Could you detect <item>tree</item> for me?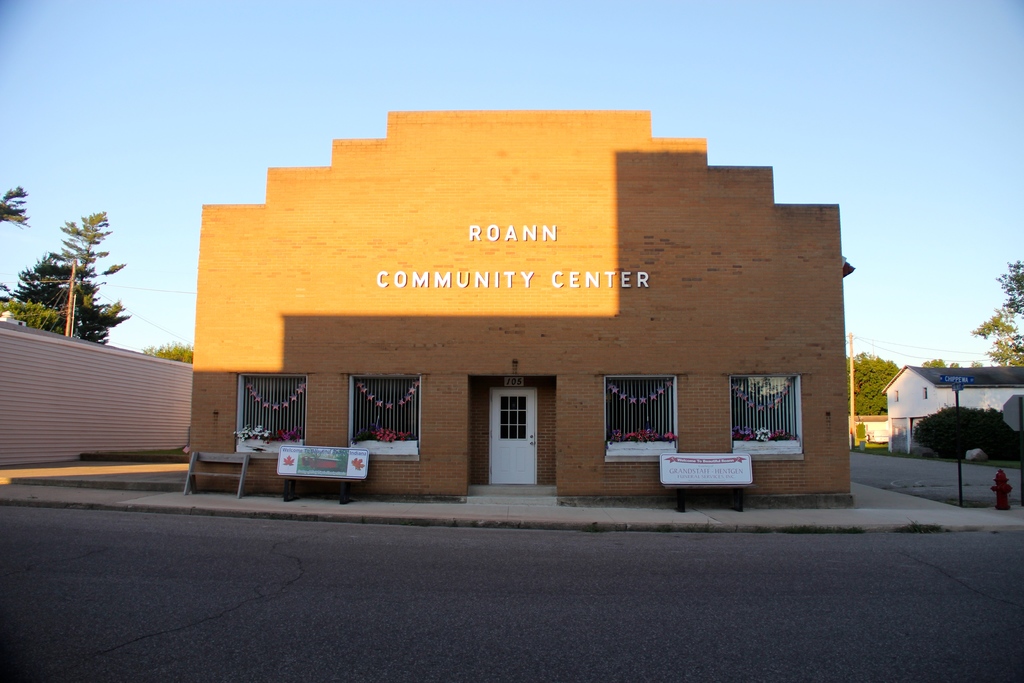
Detection result: 998:257:1023:315.
